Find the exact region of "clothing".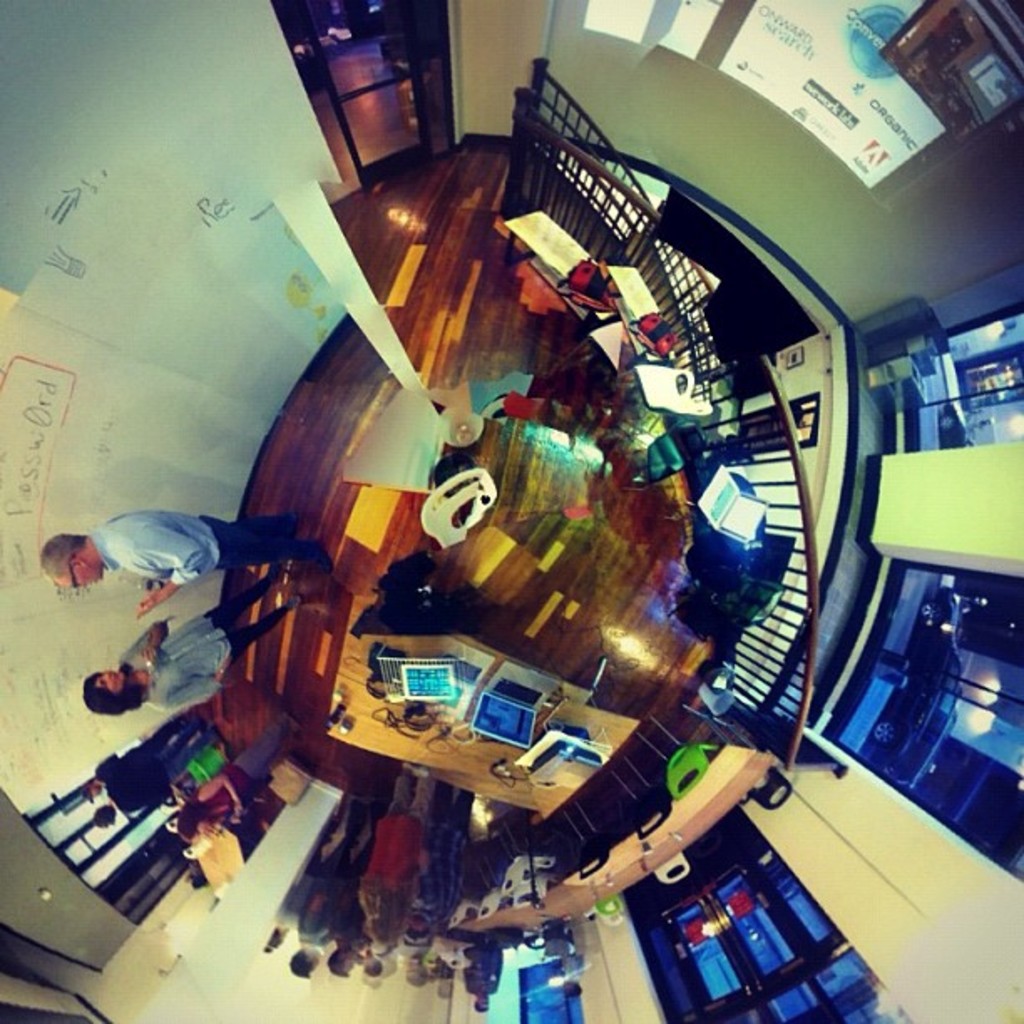
Exact region: detection(110, 512, 289, 586).
